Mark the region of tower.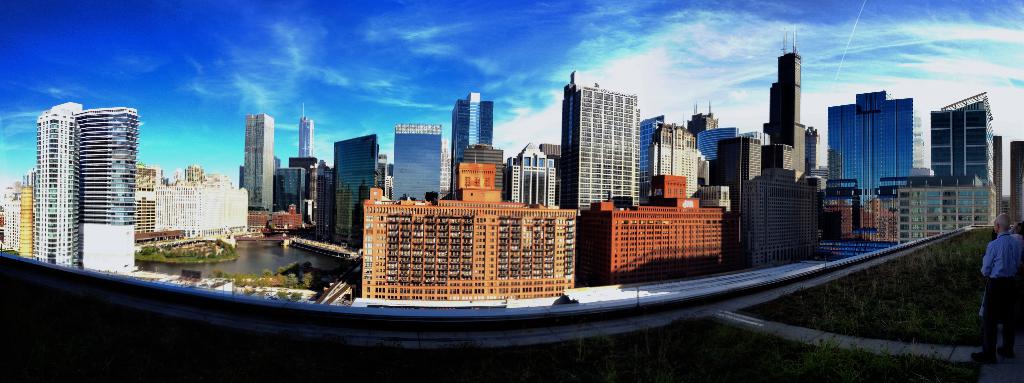
Region: 243 114 275 211.
